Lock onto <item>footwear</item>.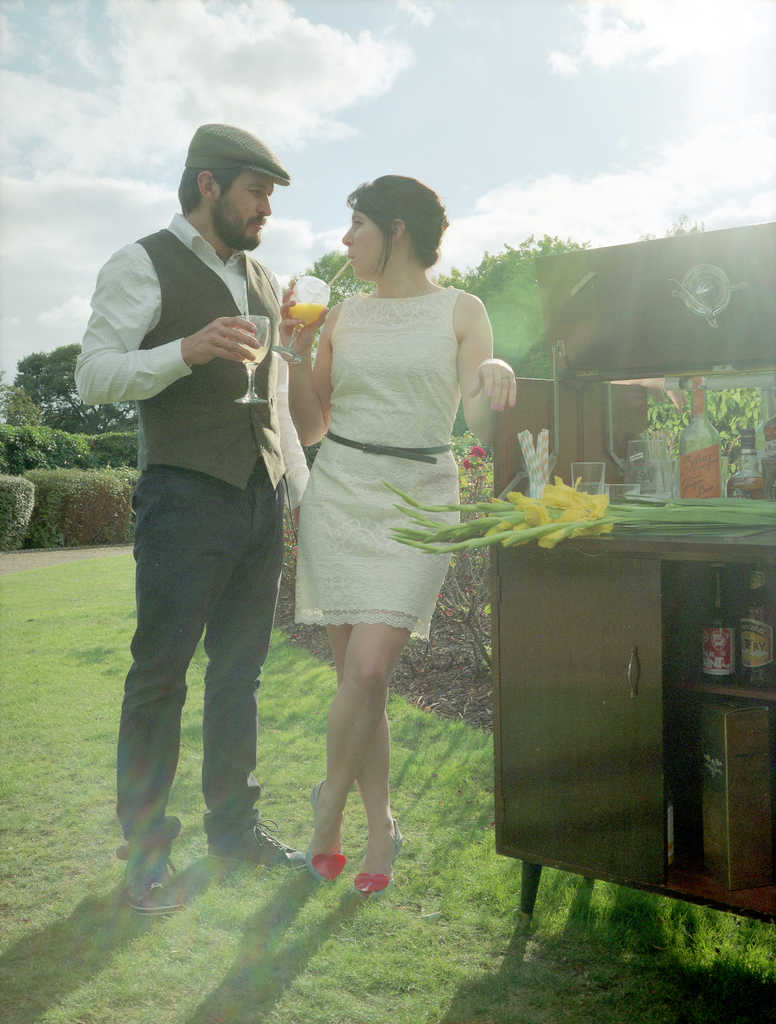
Locked: bbox=(117, 845, 190, 929).
